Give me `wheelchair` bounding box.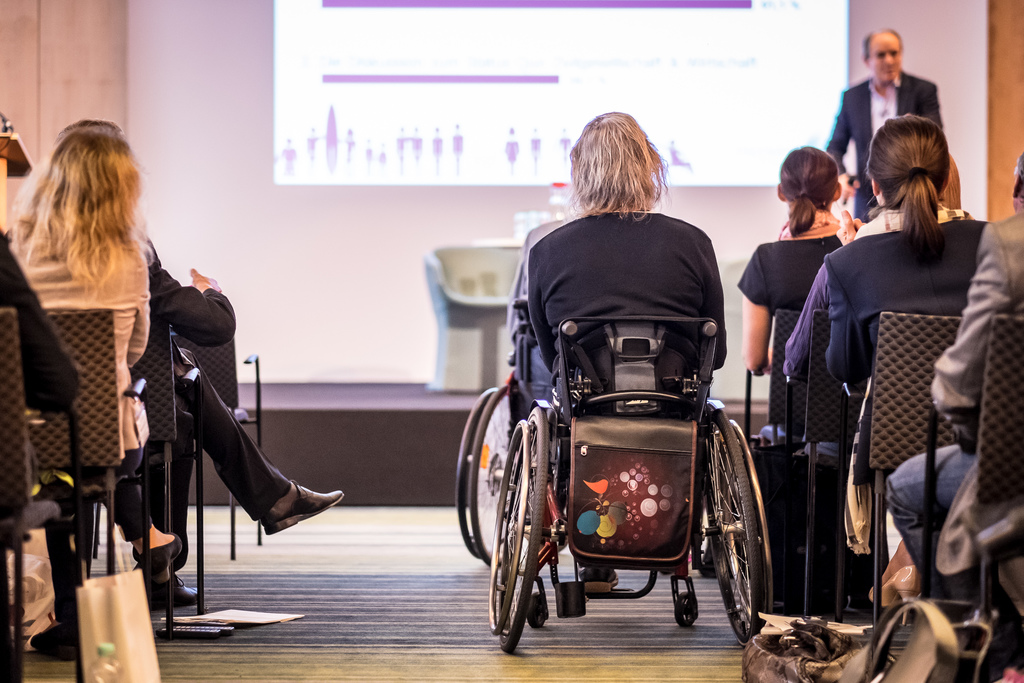
bbox=[458, 295, 550, 562].
